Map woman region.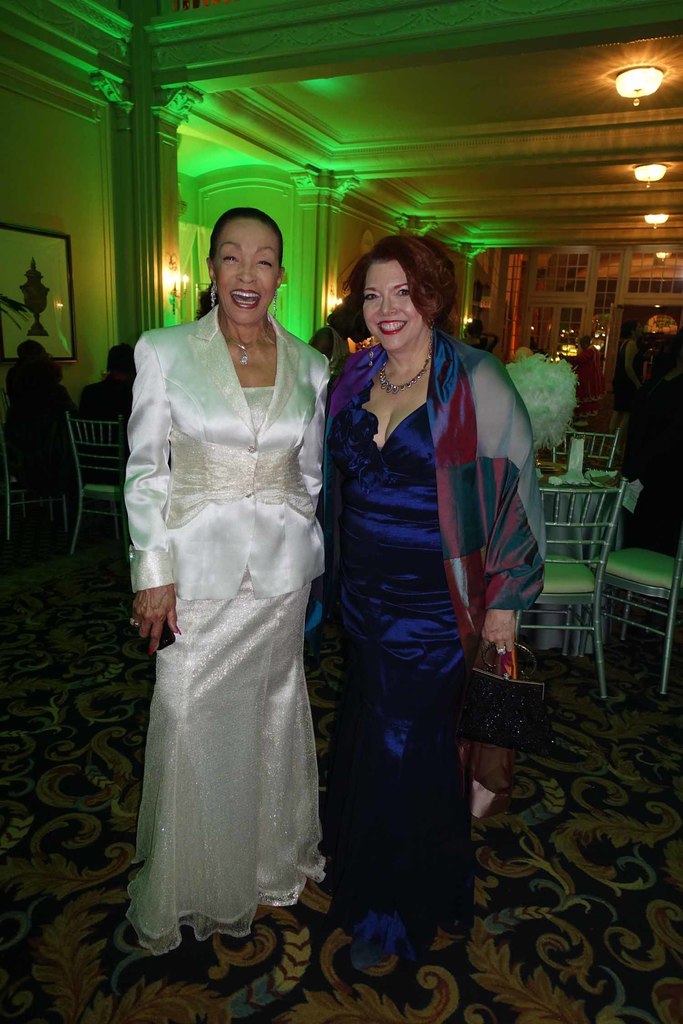
Mapped to [315,231,541,1023].
